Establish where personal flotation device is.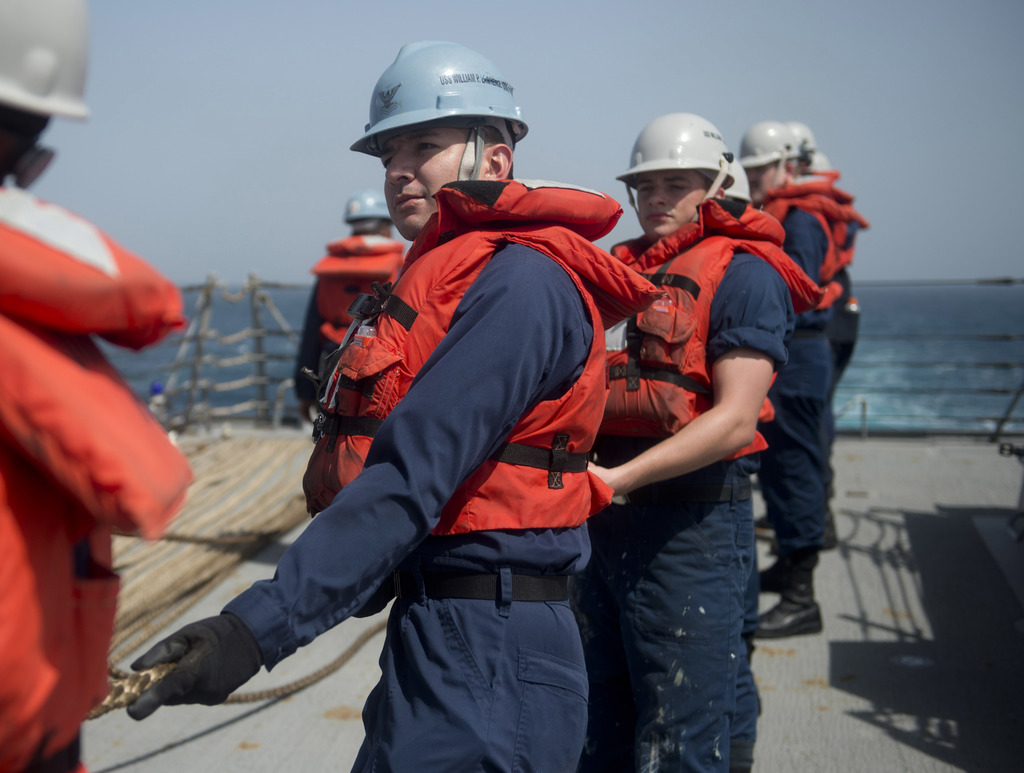
Established at (left=0, top=181, right=203, bottom=772).
